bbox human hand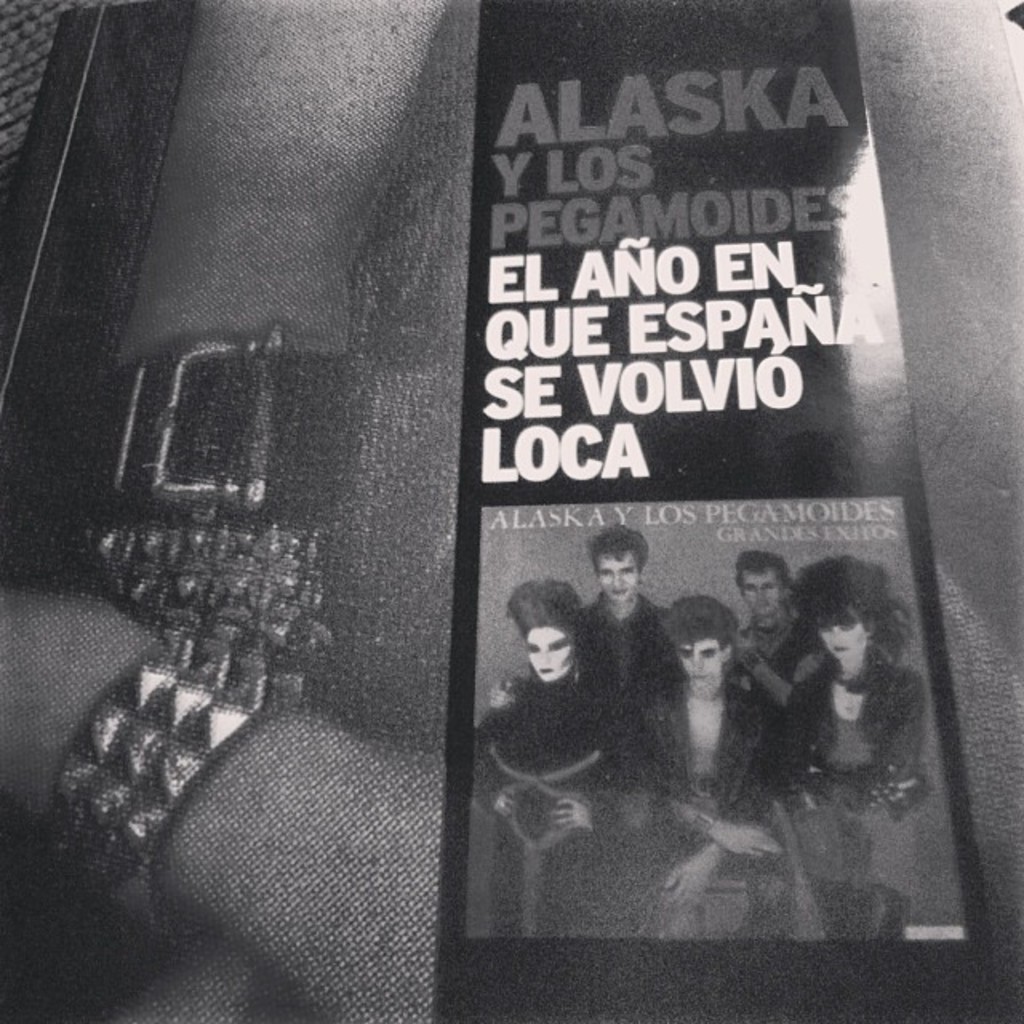
locate(486, 786, 520, 824)
